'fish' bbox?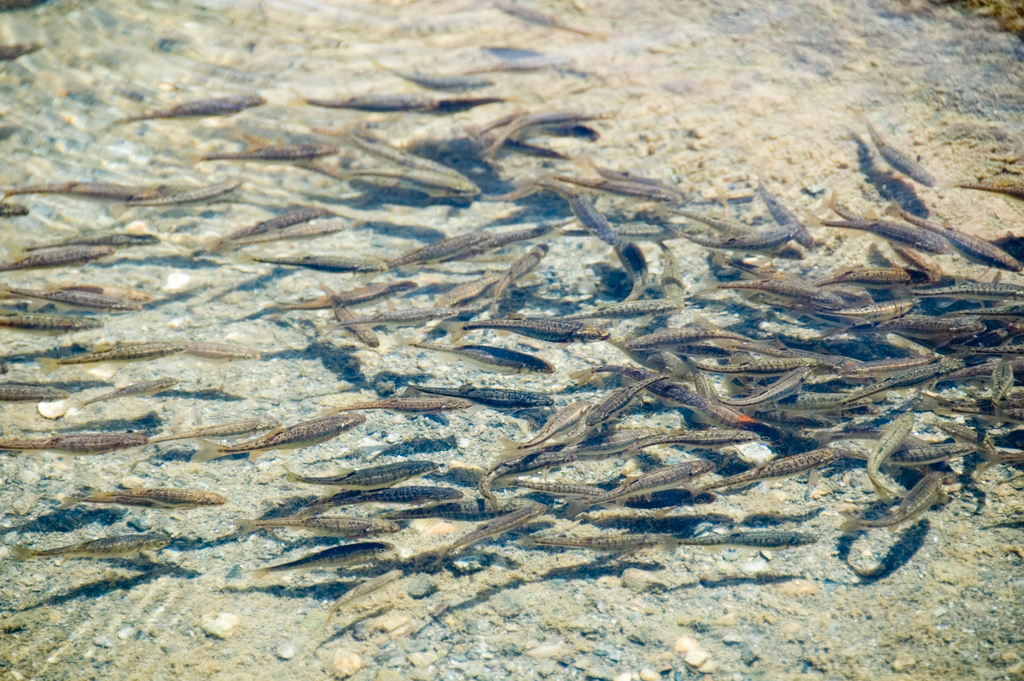
204, 227, 346, 254
